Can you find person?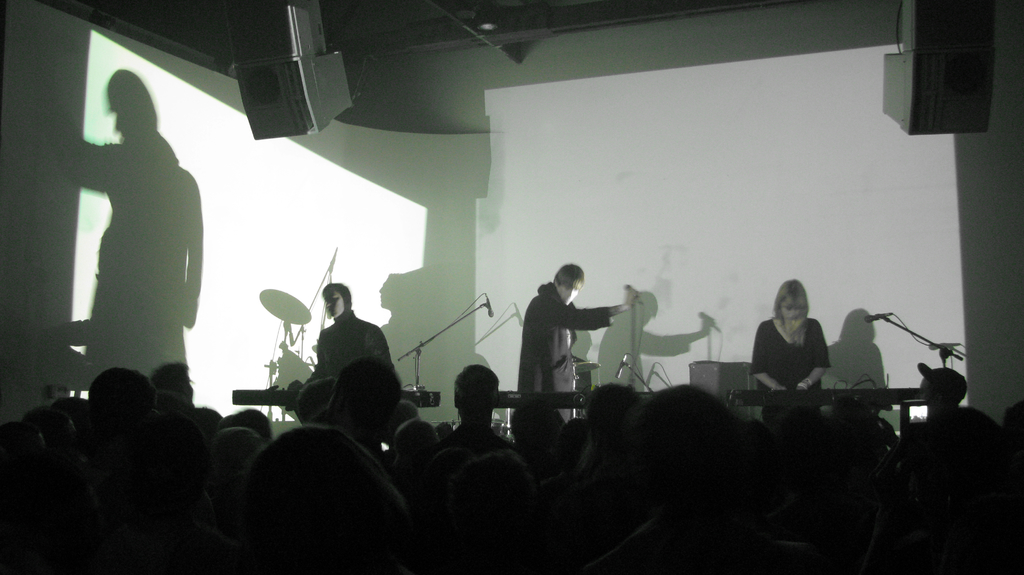
Yes, bounding box: l=285, t=285, r=399, b=393.
